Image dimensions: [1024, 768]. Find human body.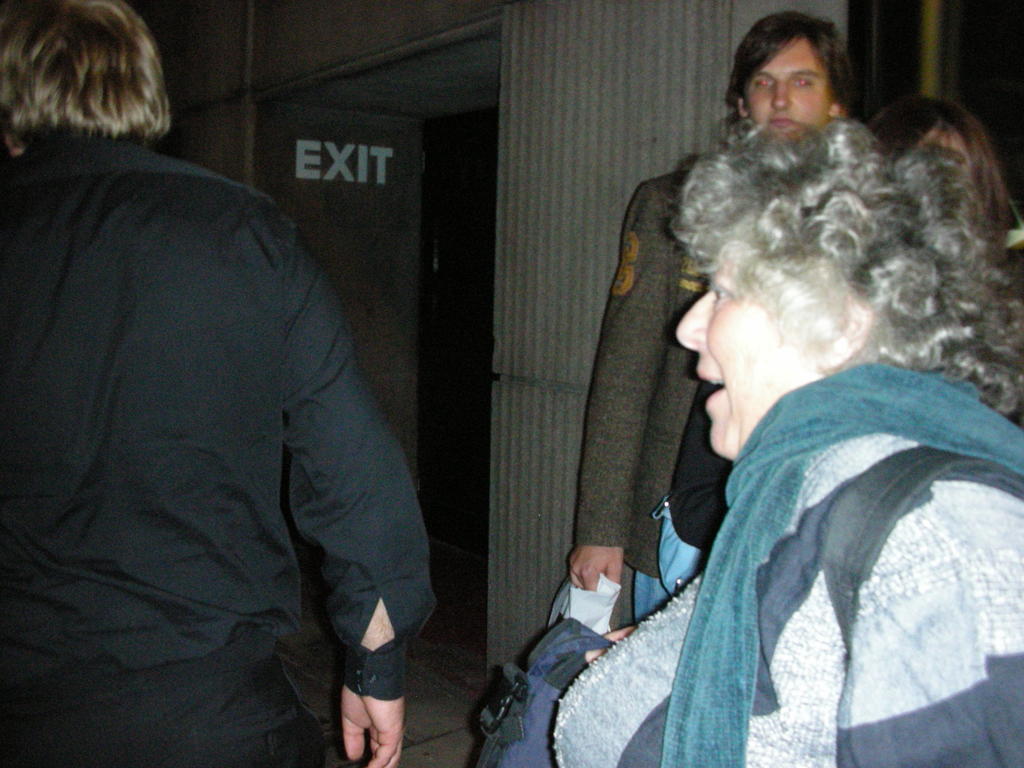
select_region(543, 120, 1023, 767).
